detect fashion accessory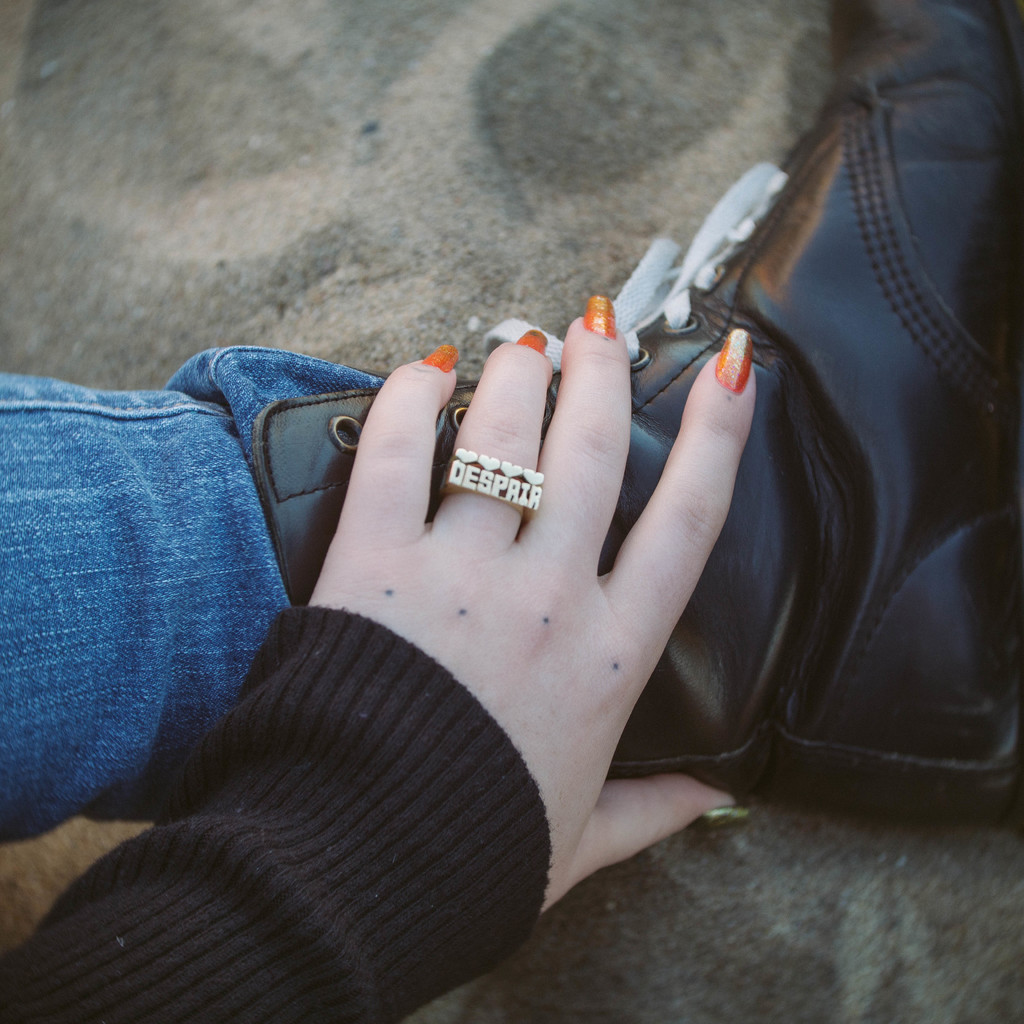
{"x1": 515, "y1": 329, "x2": 548, "y2": 359}
